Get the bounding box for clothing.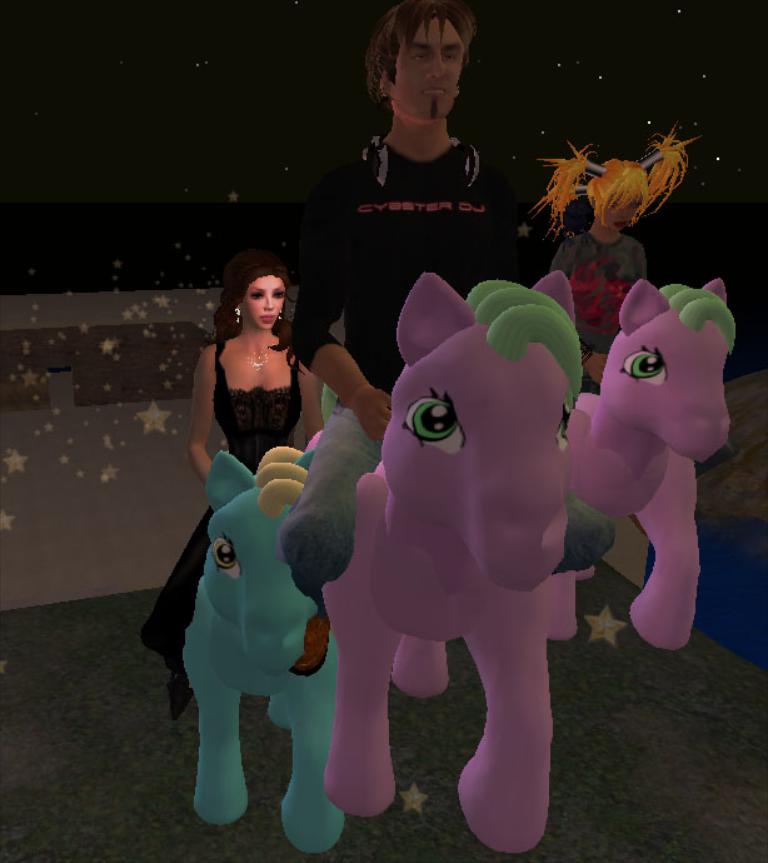
<bbox>136, 339, 305, 670</bbox>.
